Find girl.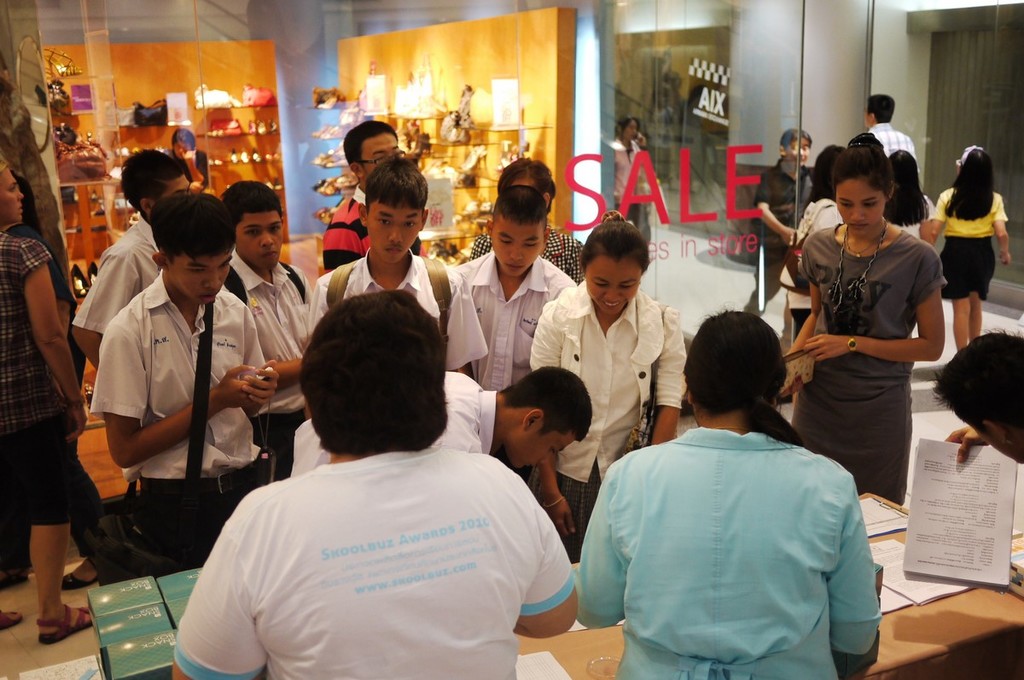
x1=0 y1=152 x2=94 y2=652.
